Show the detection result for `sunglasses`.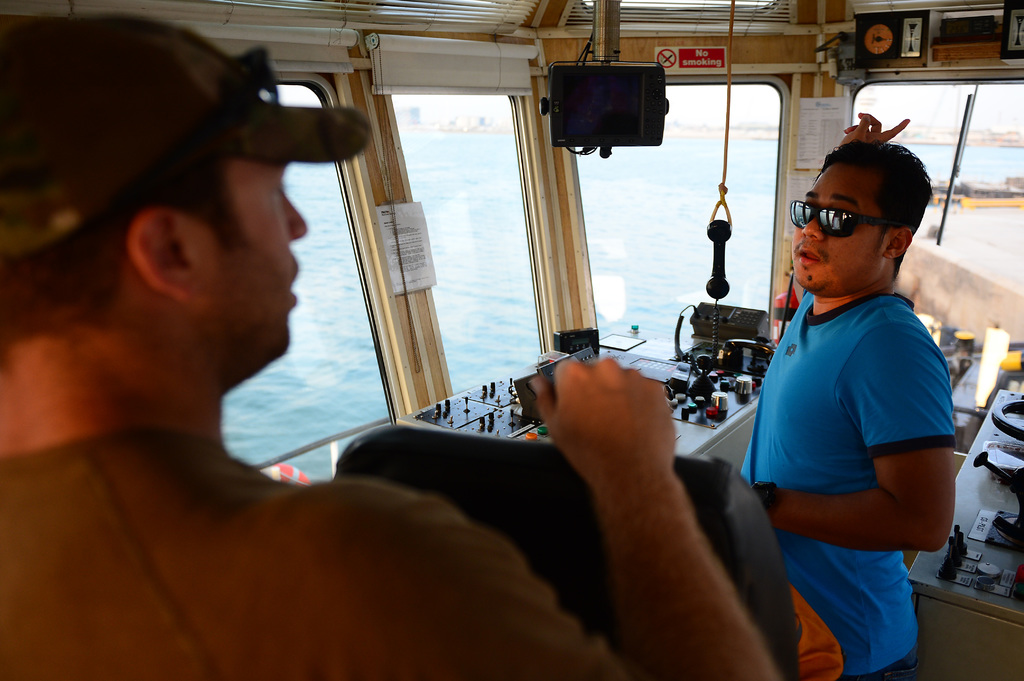
[215,44,284,146].
